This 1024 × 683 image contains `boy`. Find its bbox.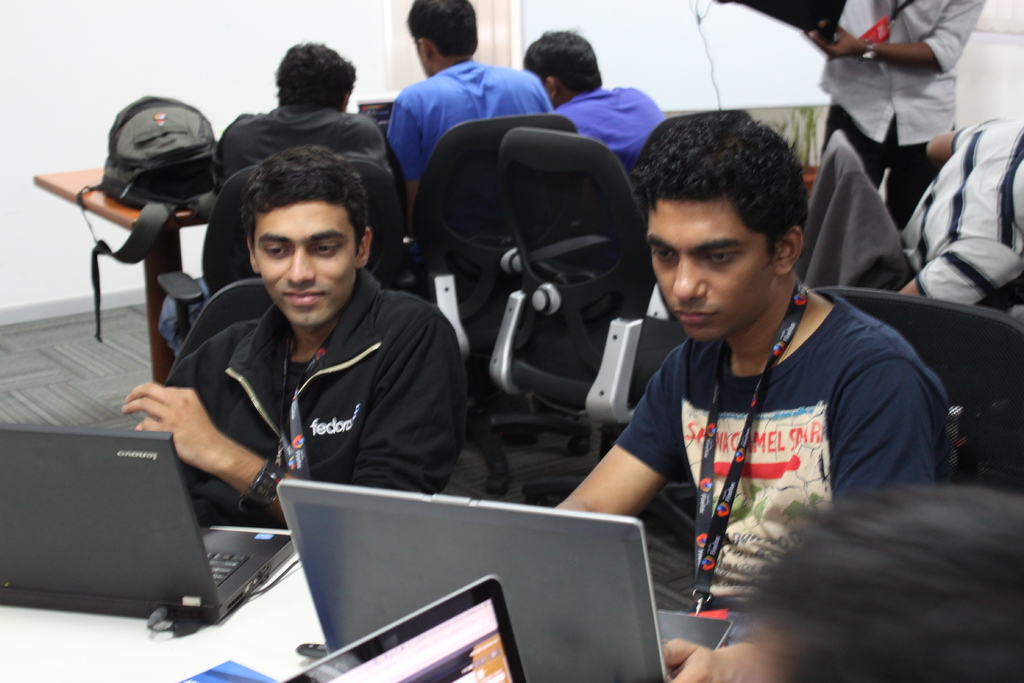
{"left": 394, "top": 1, "right": 557, "bottom": 240}.
